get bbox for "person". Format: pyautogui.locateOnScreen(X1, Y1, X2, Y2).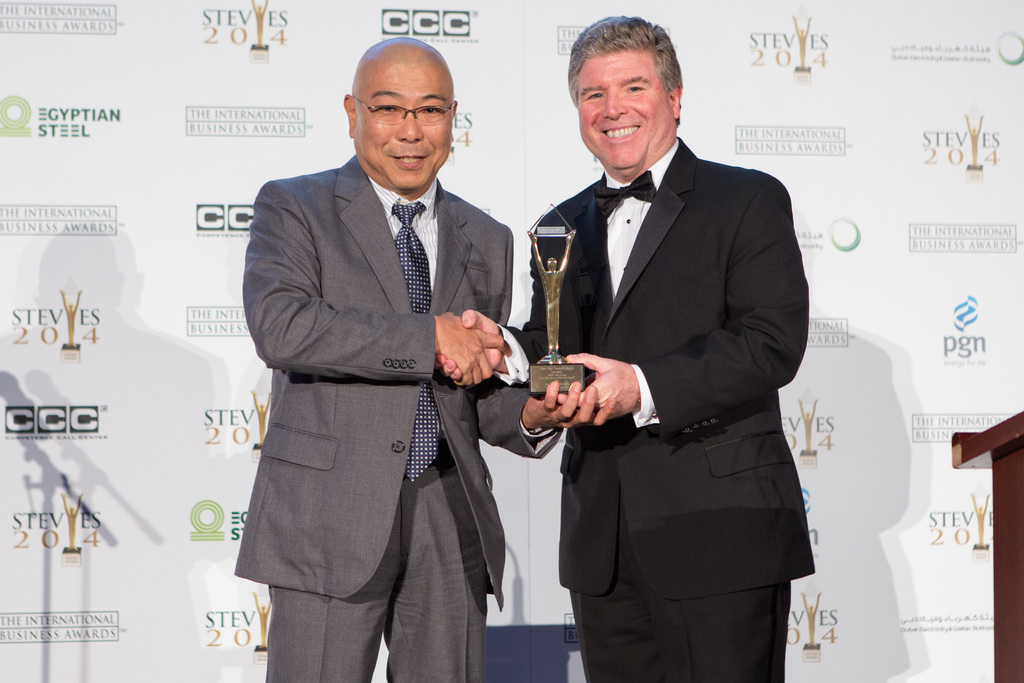
pyautogui.locateOnScreen(511, 11, 820, 675).
